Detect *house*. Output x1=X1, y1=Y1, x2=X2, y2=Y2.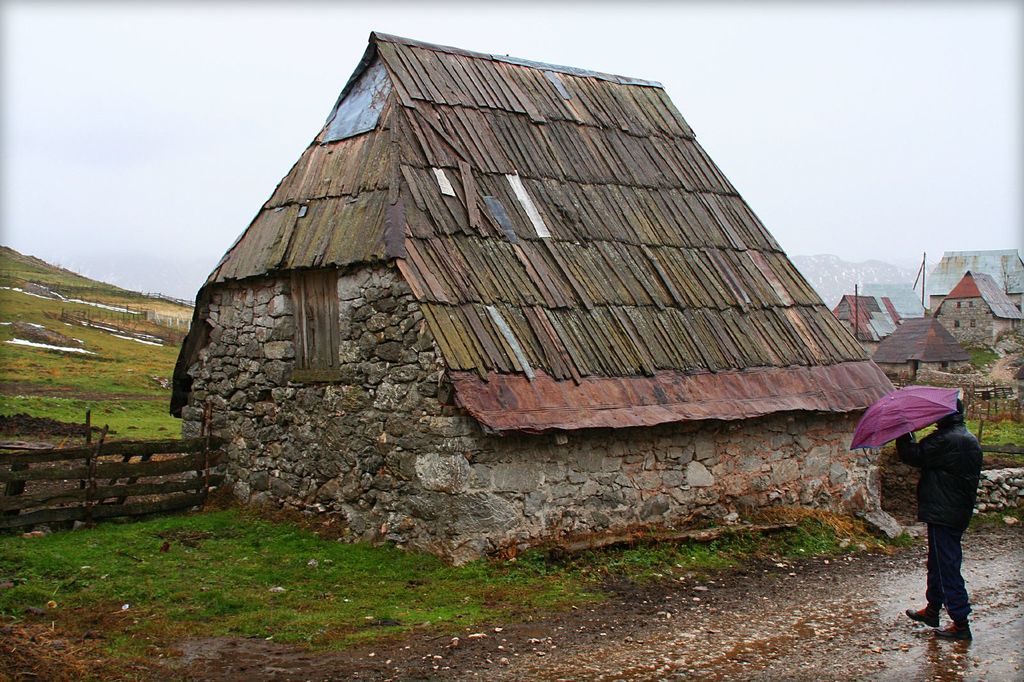
x1=199, y1=29, x2=865, y2=519.
